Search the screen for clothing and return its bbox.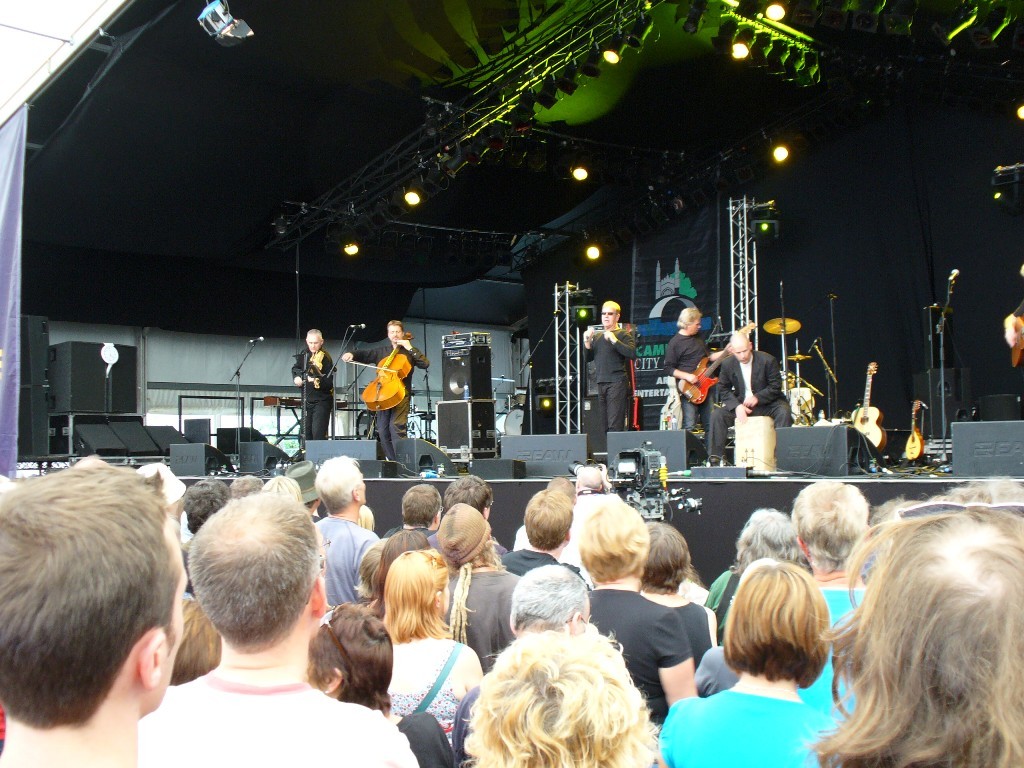
Found: detection(658, 337, 710, 439).
